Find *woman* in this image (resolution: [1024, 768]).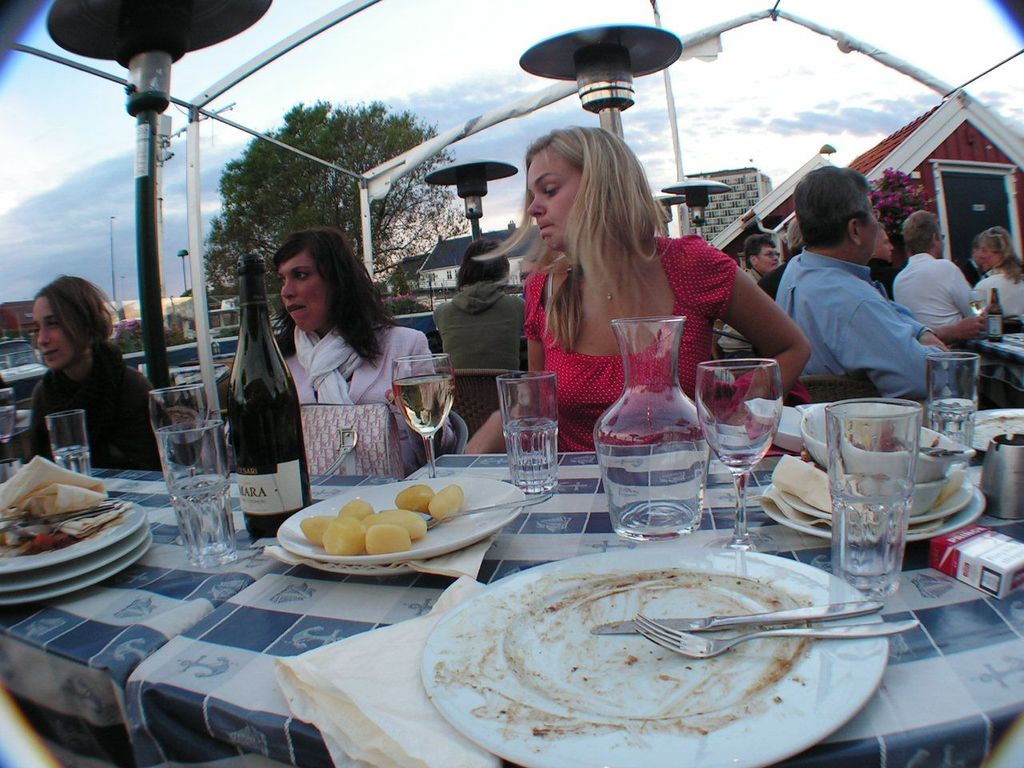
{"x1": 22, "y1": 278, "x2": 167, "y2": 474}.
